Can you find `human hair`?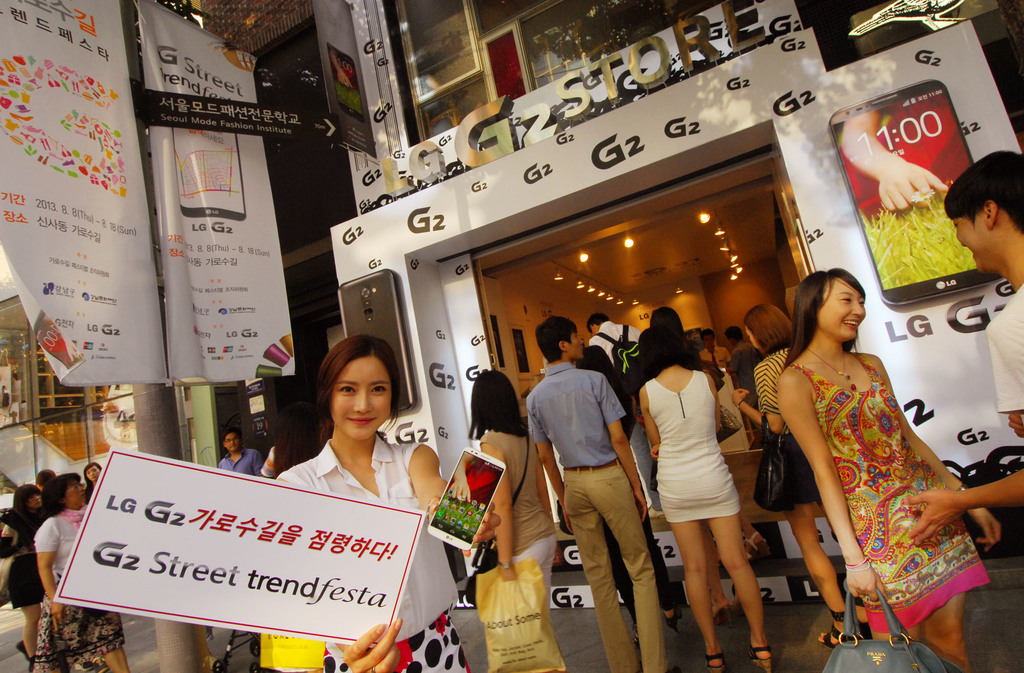
Yes, bounding box: (84,463,102,503).
